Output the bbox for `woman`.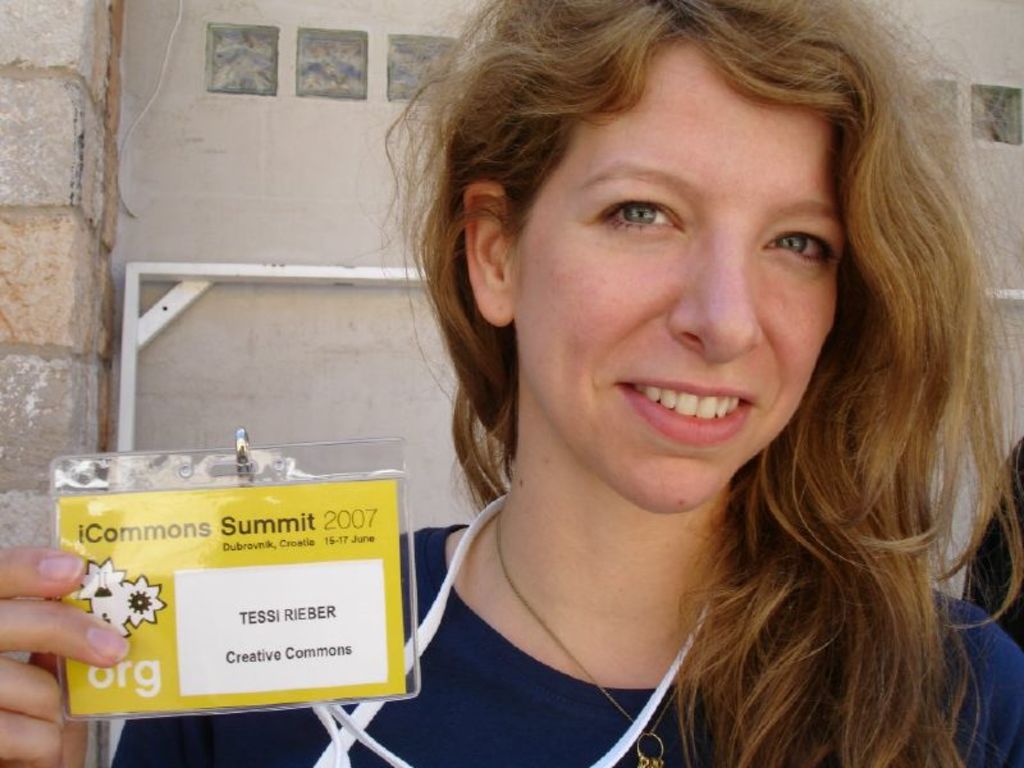
detection(266, 26, 991, 753).
